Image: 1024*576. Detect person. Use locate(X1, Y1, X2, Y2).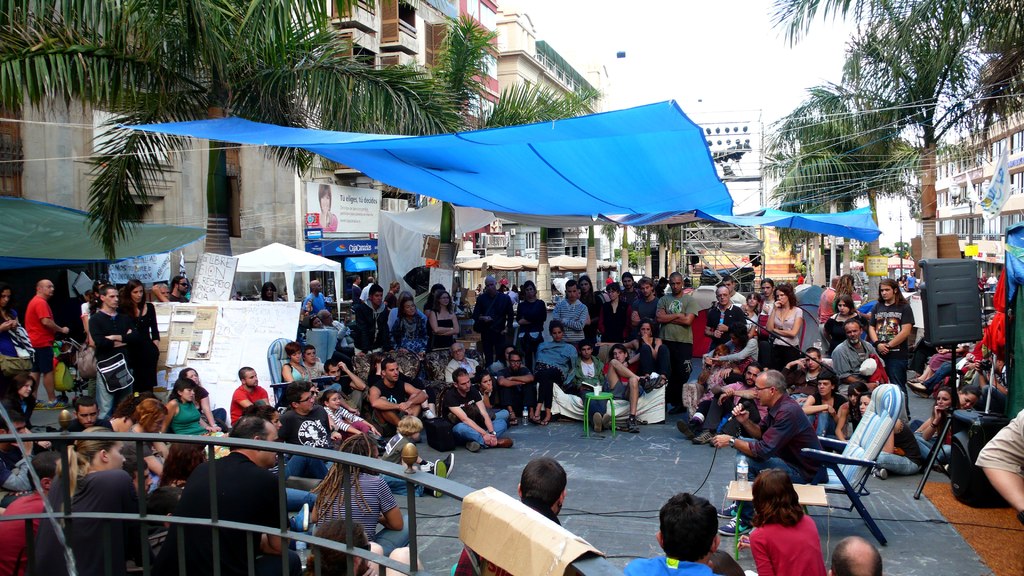
locate(255, 405, 282, 430).
